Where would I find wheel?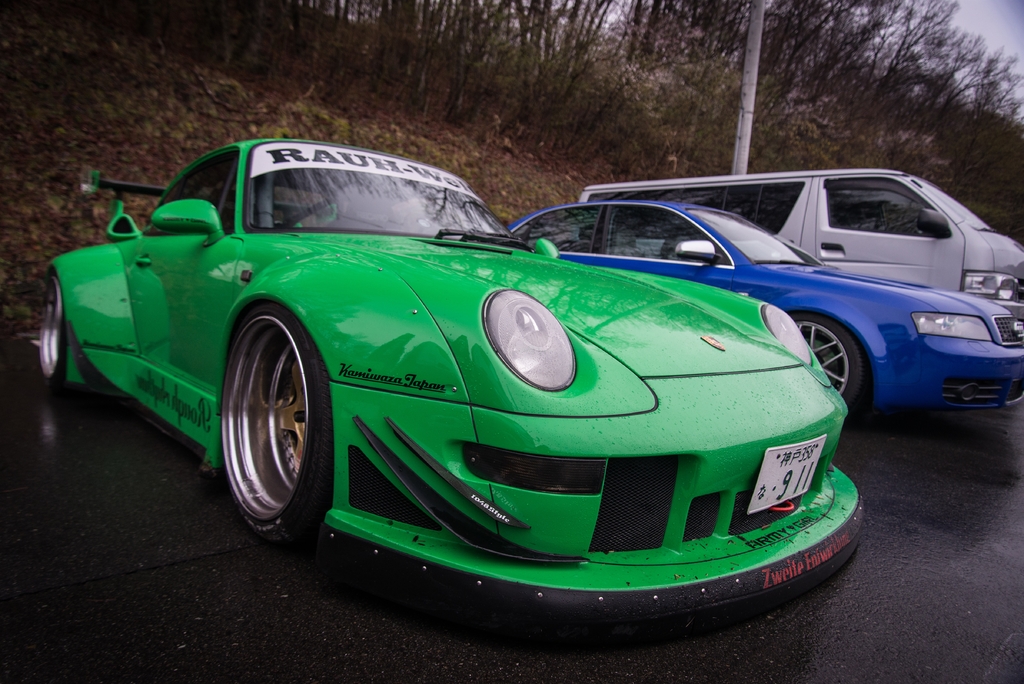
At BBox(209, 304, 315, 549).
